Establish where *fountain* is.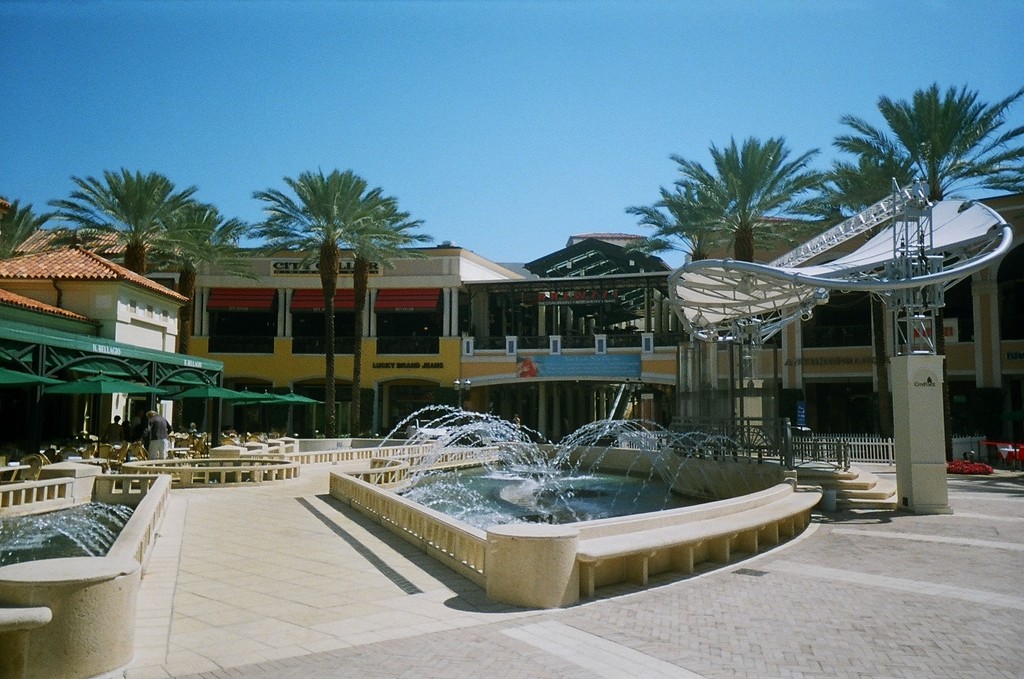
Established at detection(0, 487, 125, 576).
